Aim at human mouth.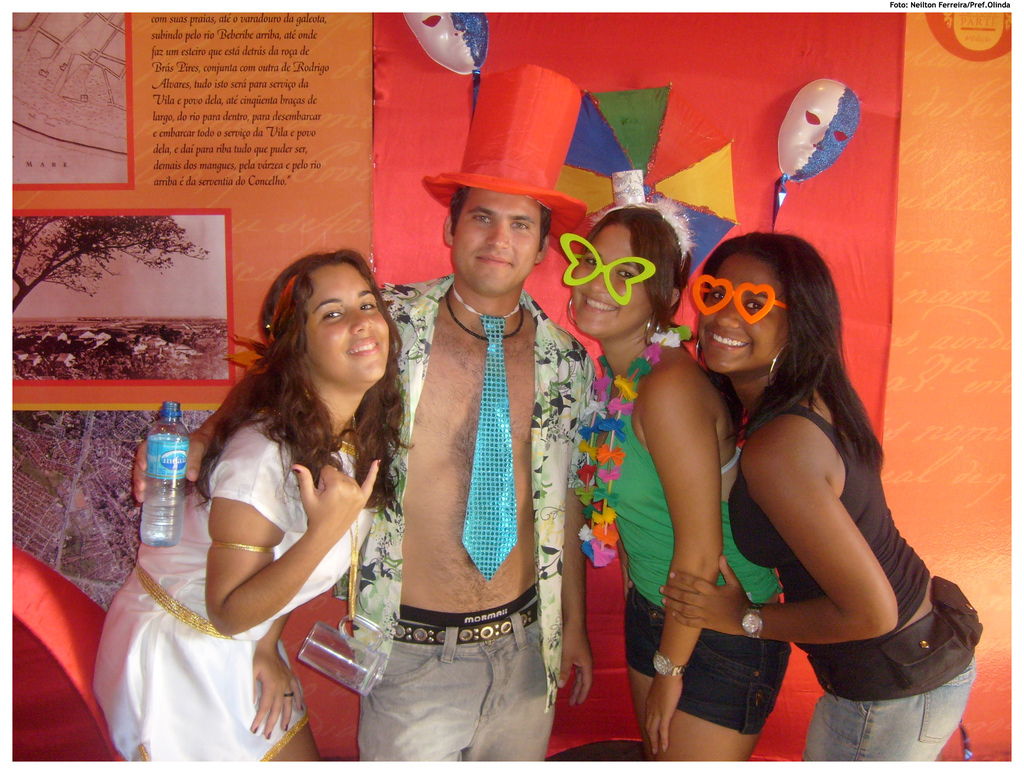
Aimed at x1=343 y1=334 x2=381 y2=360.
